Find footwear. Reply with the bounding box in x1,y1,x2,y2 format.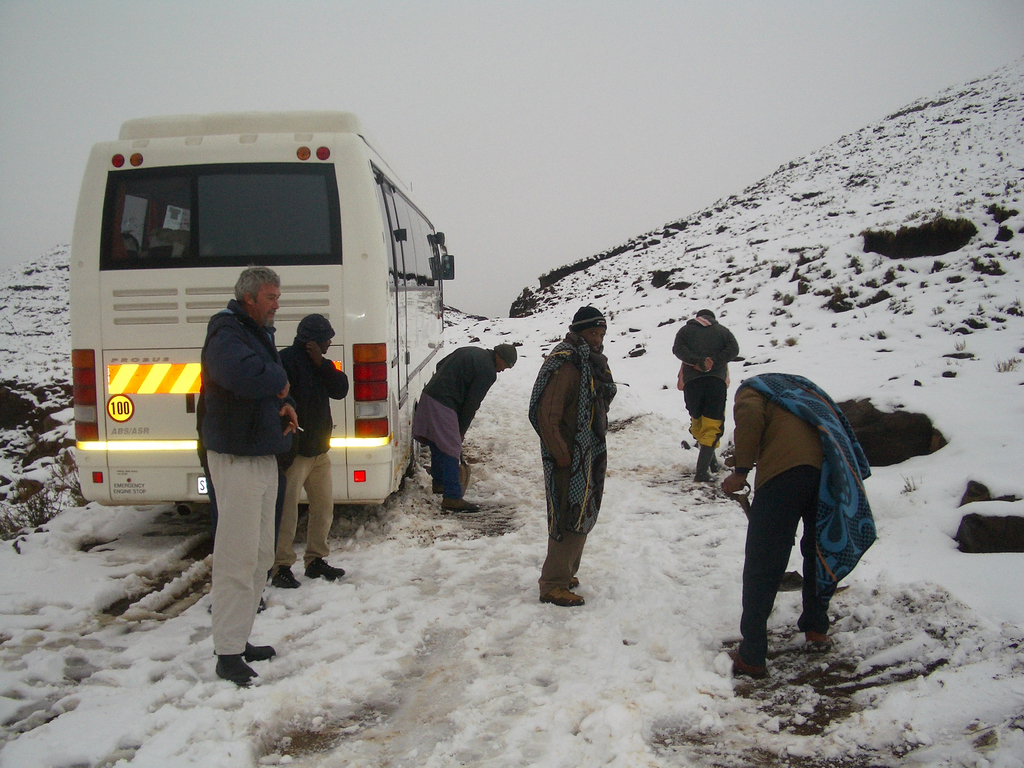
440,491,476,511.
